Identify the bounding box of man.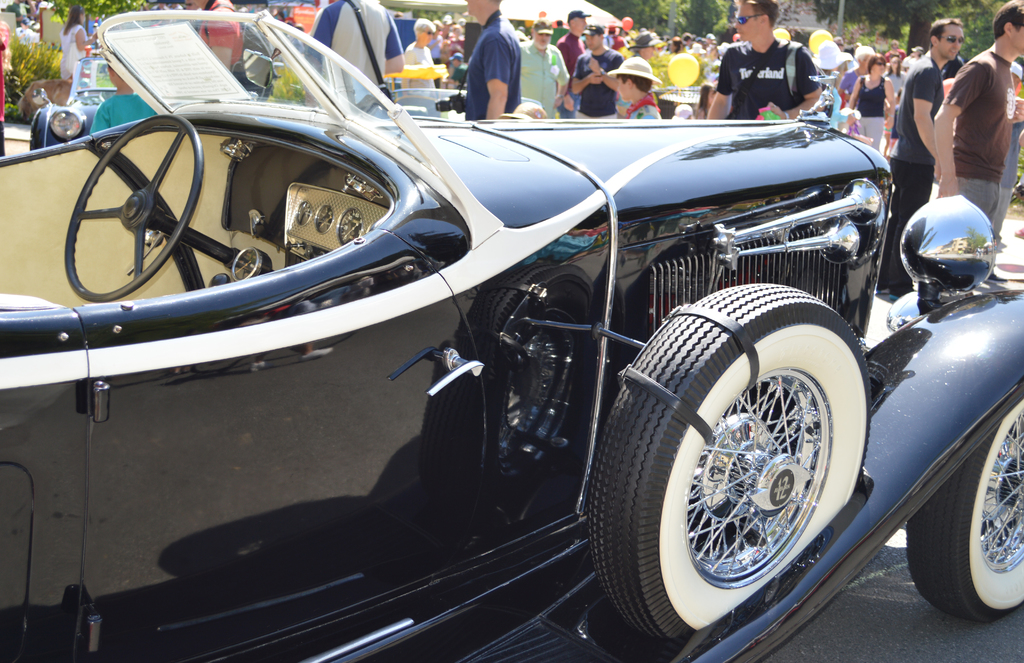
567, 22, 625, 123.
